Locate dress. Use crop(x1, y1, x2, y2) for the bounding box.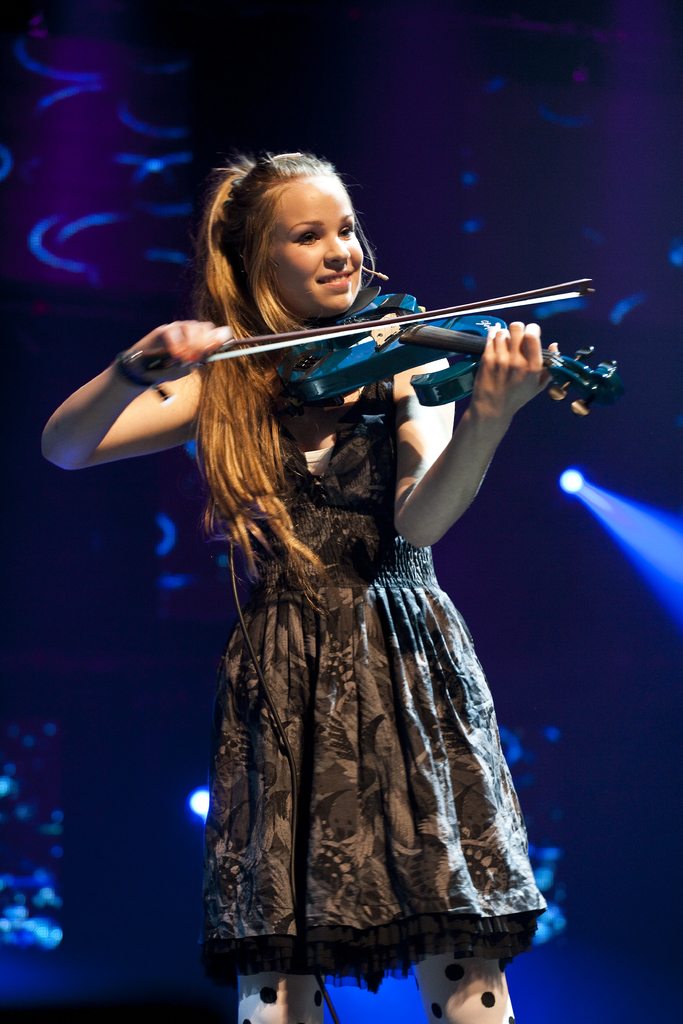
crop(197, 375, 554, 980).
